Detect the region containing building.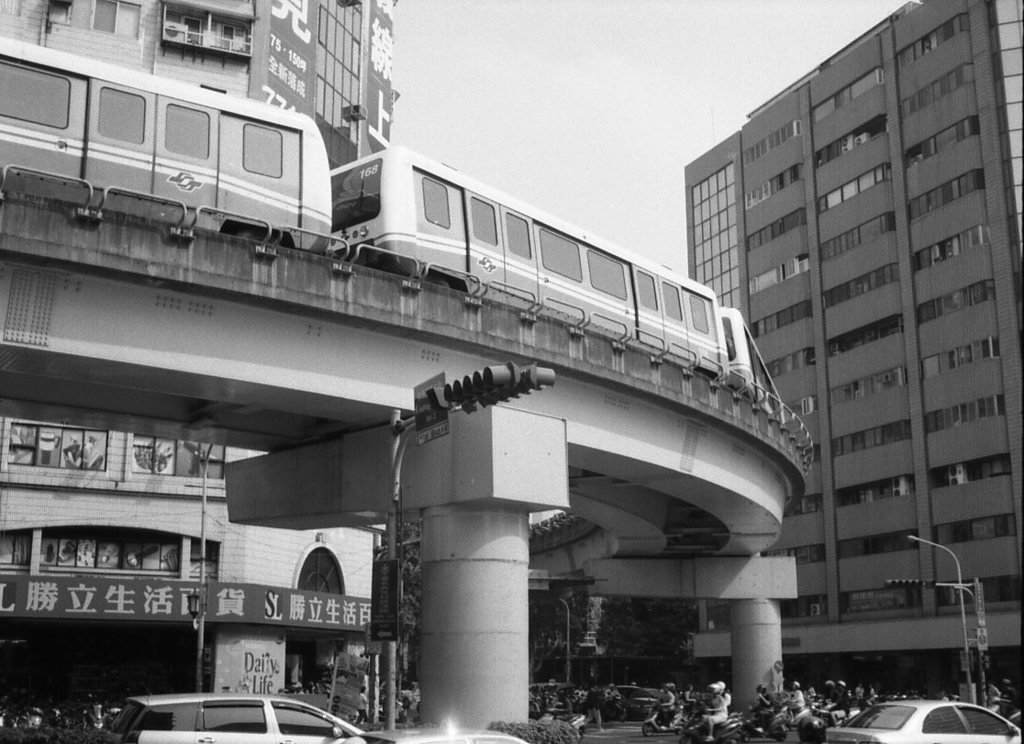
left=0, top=0, right=401, bottom=697.
